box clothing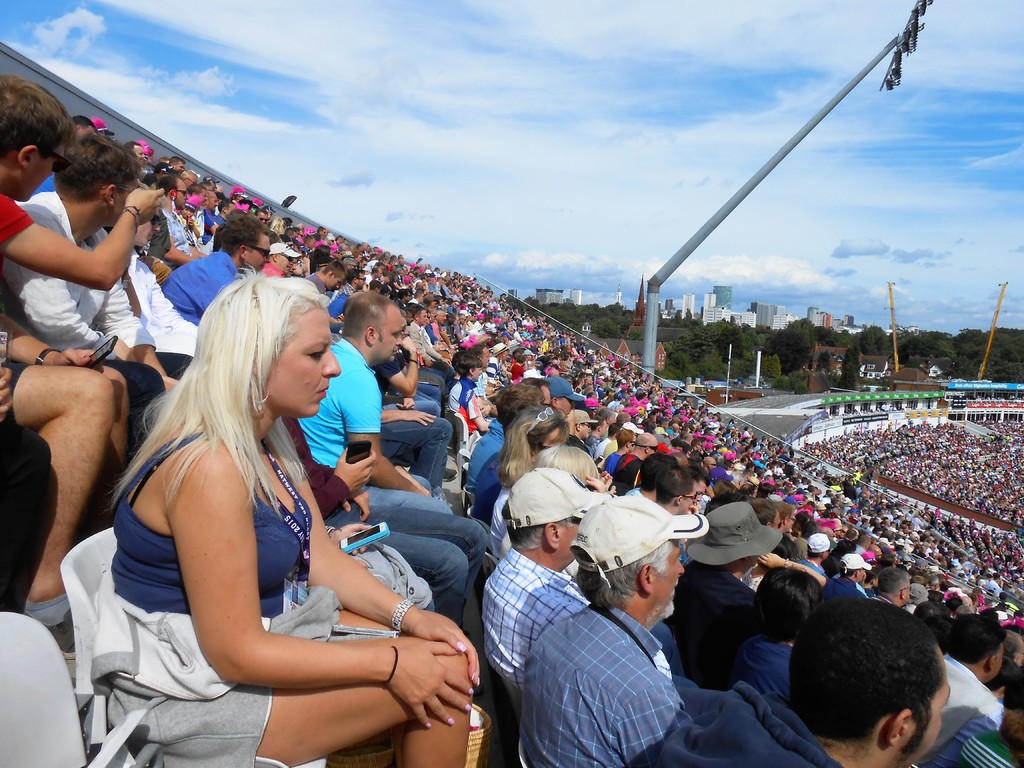
{"x1": 475, "y1": 547, "x2": 676, "y2": 704}
